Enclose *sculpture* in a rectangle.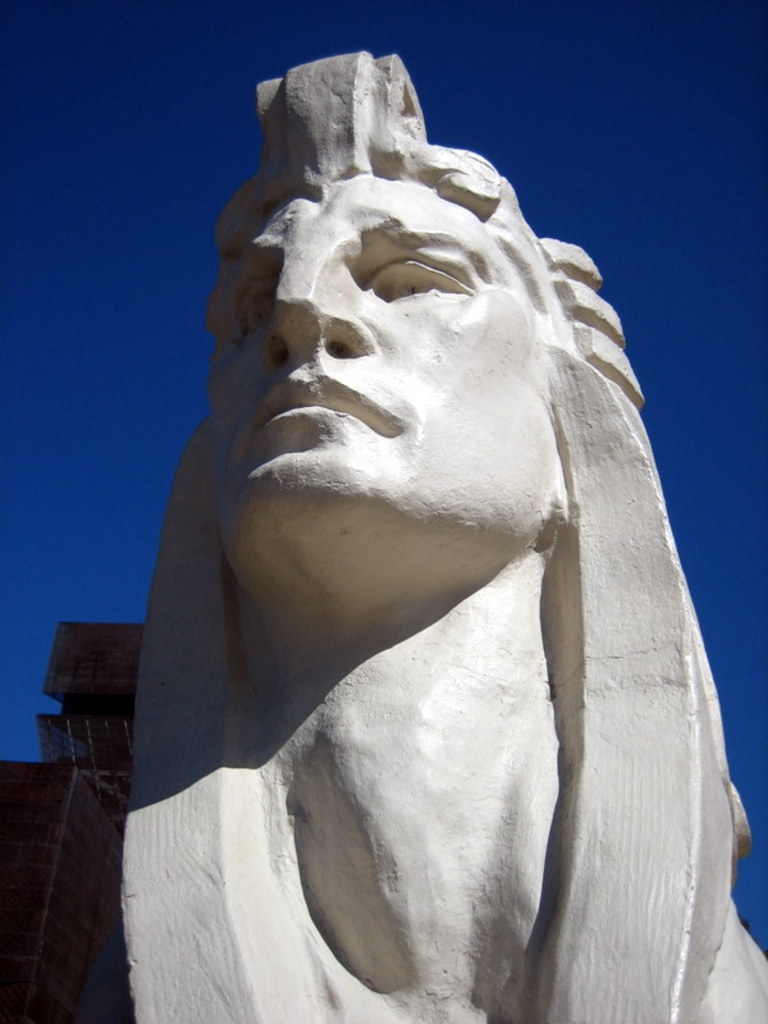
Rect(124, 47, 767, 1023).
